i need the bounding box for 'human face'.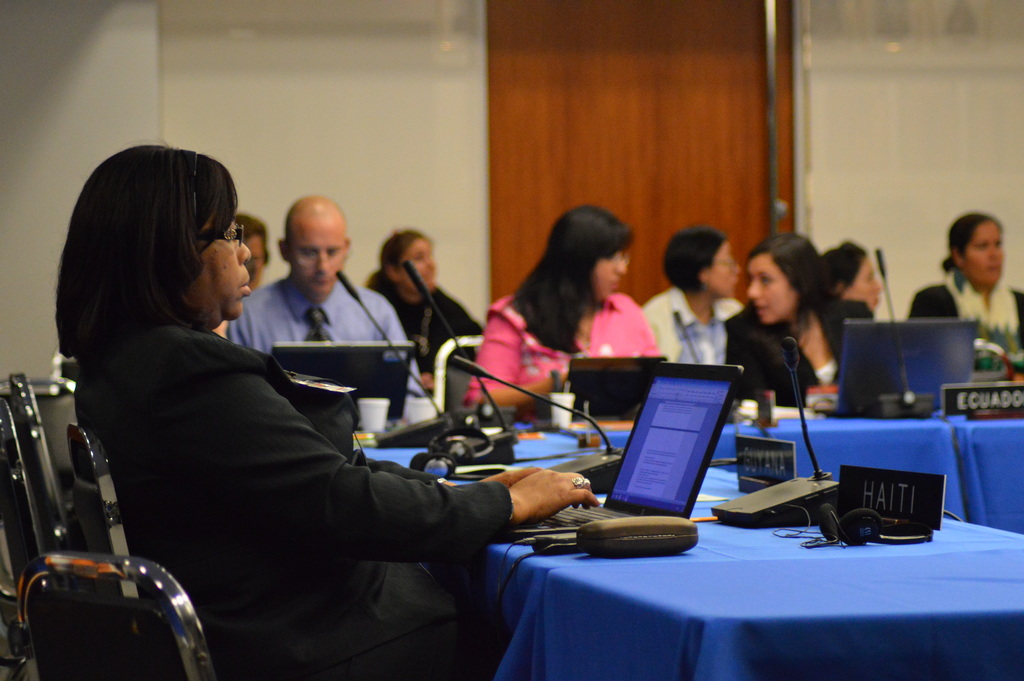
Here it is: 745/253/794/325.
